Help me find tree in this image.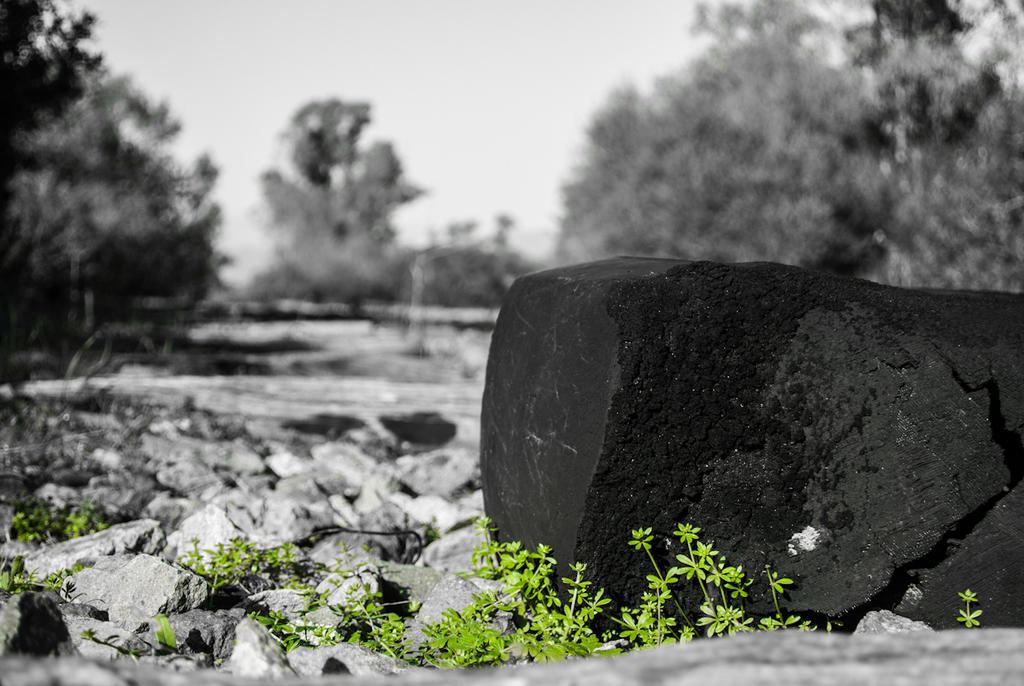
Found it: 258:92:420:309.
